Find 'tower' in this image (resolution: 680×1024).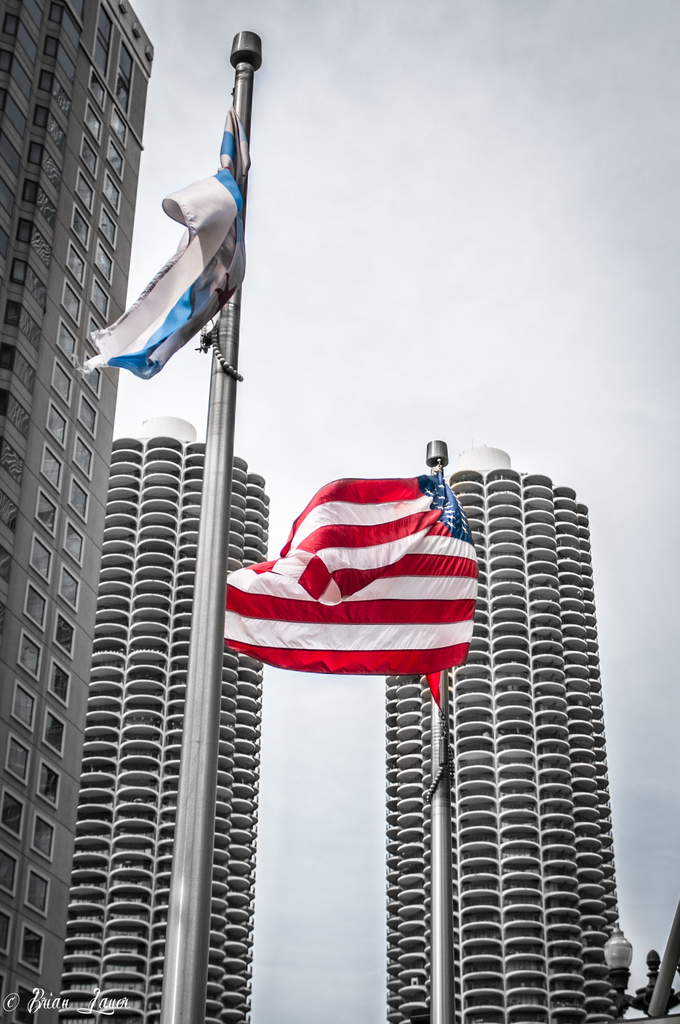
select_region(52, 419, 269, 1023).
